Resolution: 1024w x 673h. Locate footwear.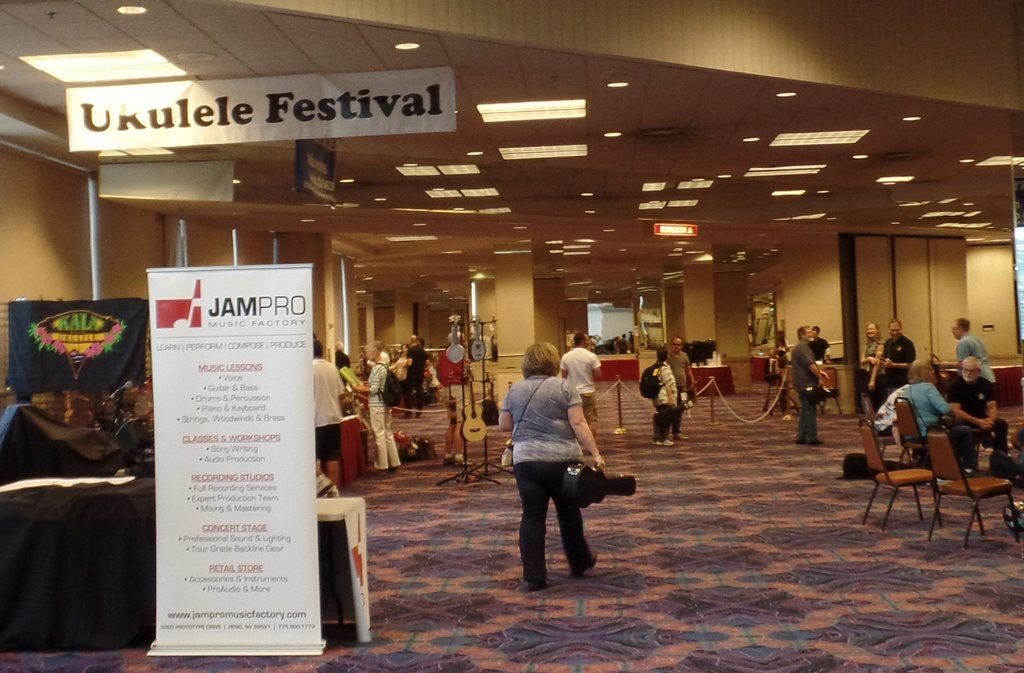
left=674, top=433, right=687, bottom=441.
